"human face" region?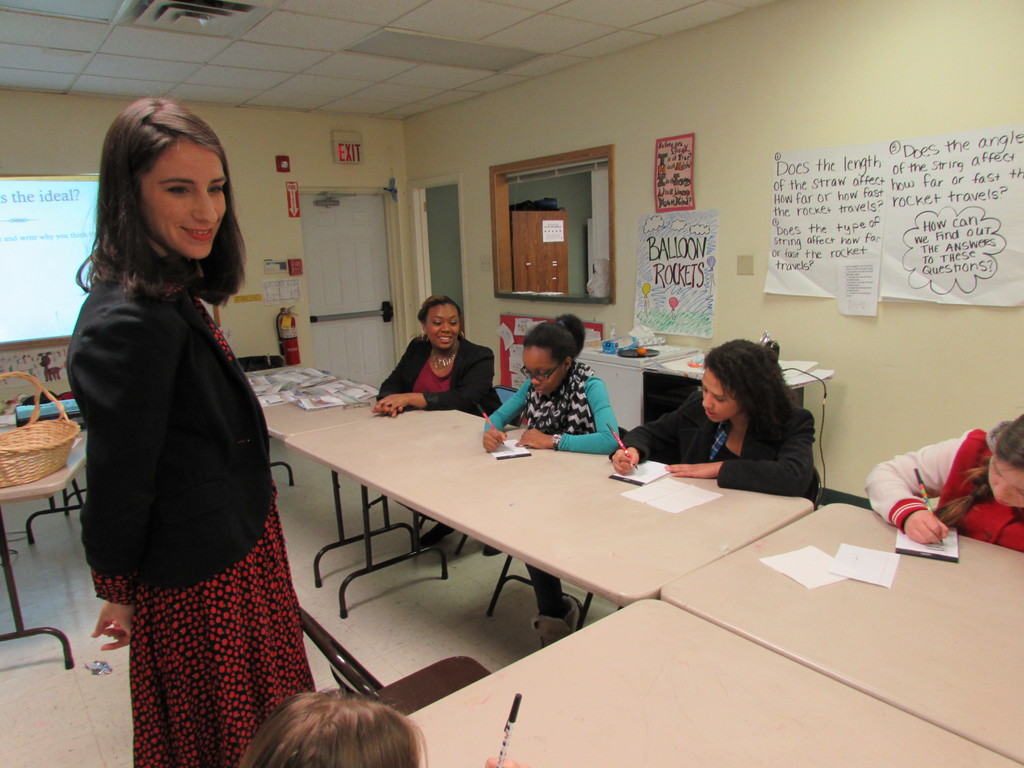
l=143, t=136, r=226, b=258
